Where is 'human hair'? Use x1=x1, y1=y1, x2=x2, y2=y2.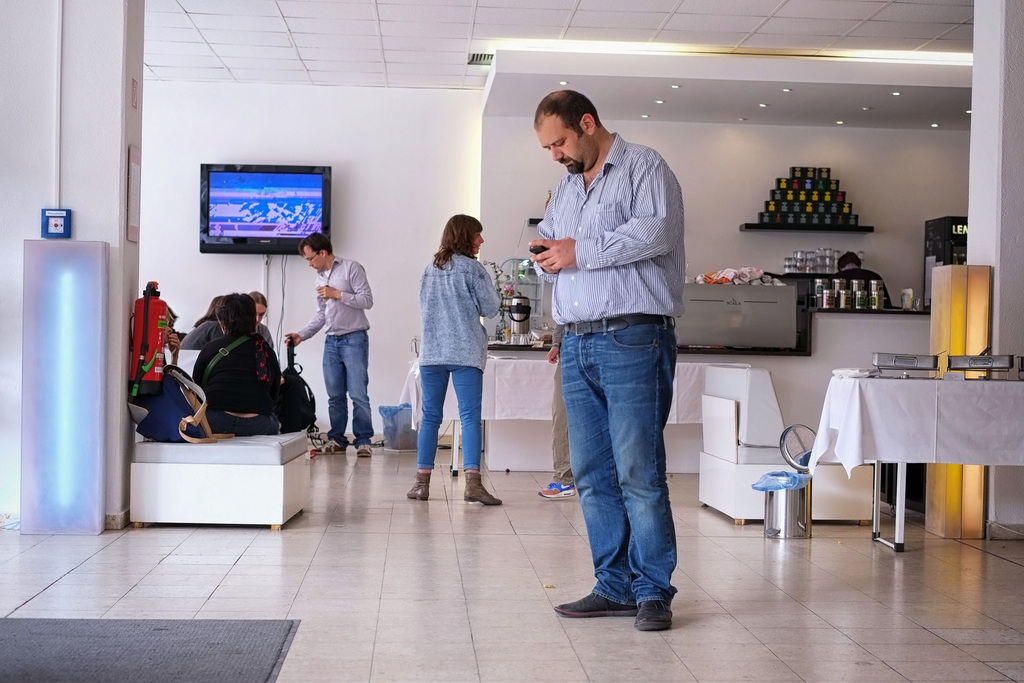
x1=429, y1=208, x2=488, y2=281.
